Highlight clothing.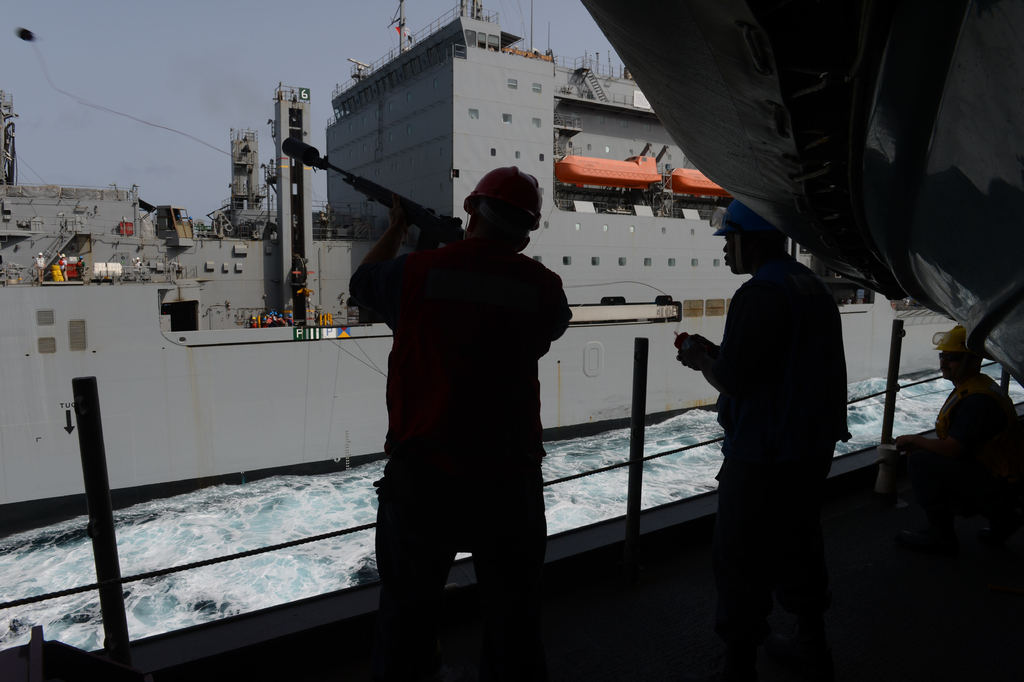
Highlighted region: [360, 161, 585, 618].
